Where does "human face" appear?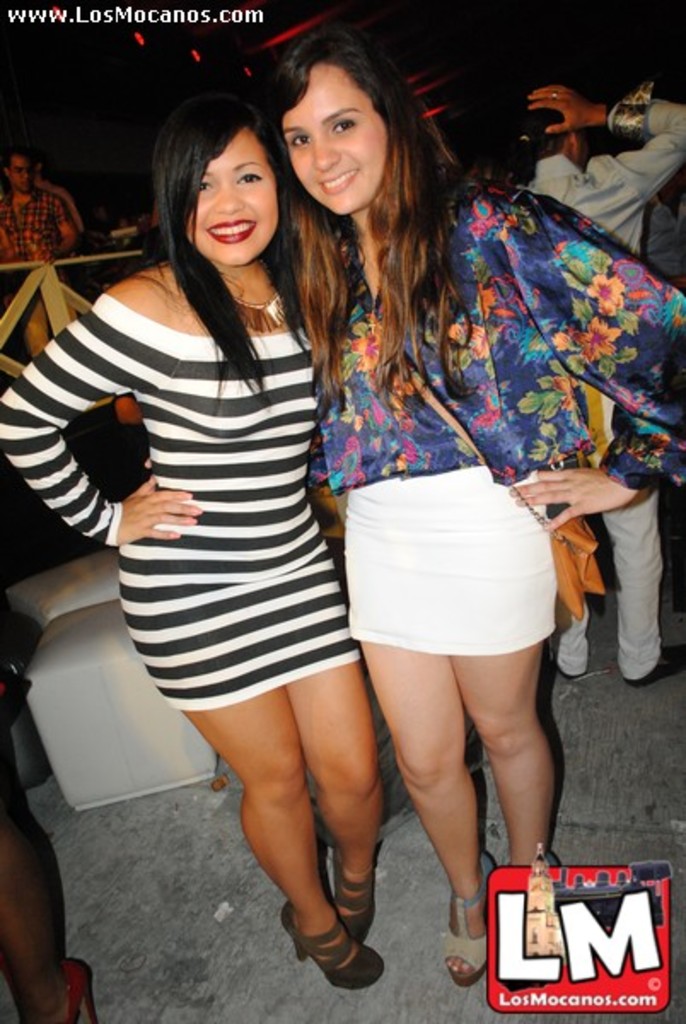
Appears at <region>280, 60, 389, 212</region>.
